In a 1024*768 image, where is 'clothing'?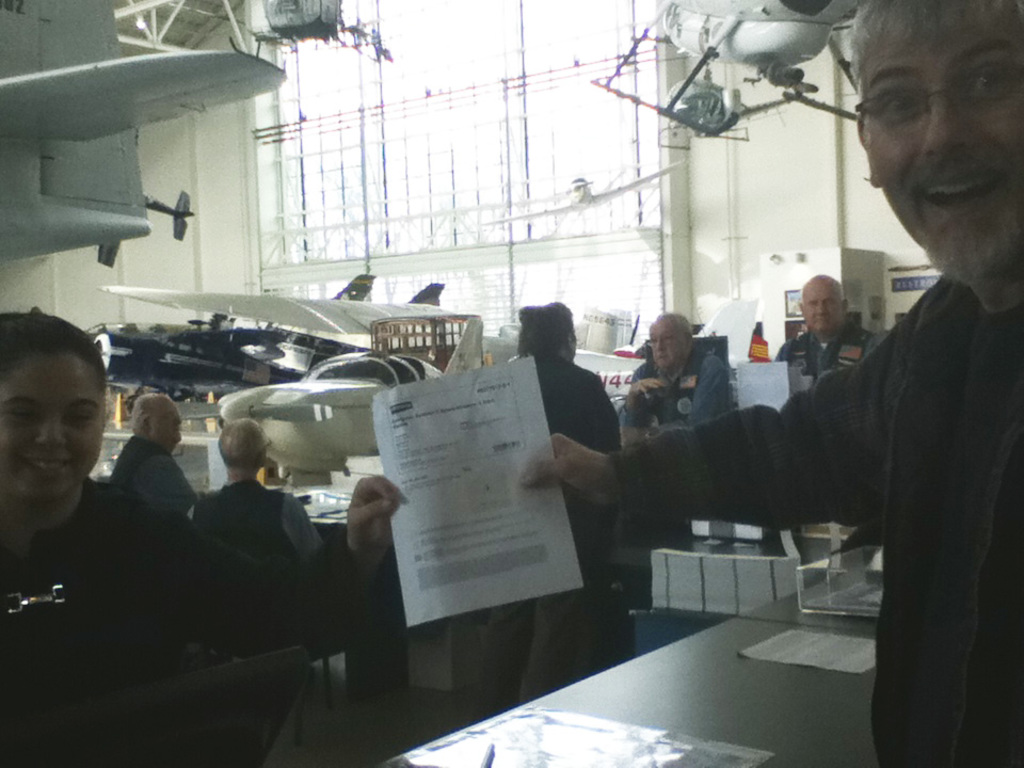
rect(0, 476, 378, 733).
